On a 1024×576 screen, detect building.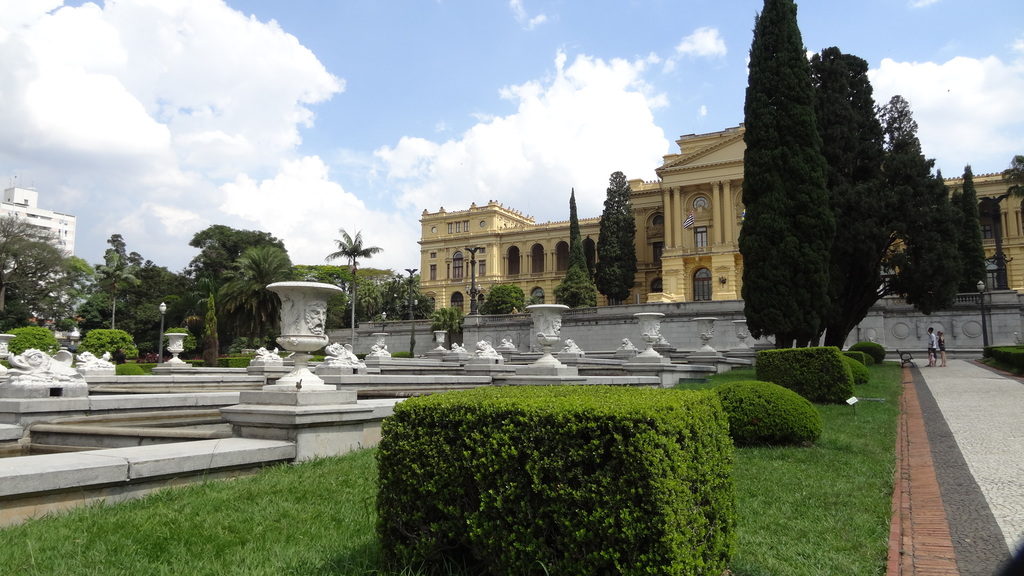
detection(420, 122, 1023, 321).
